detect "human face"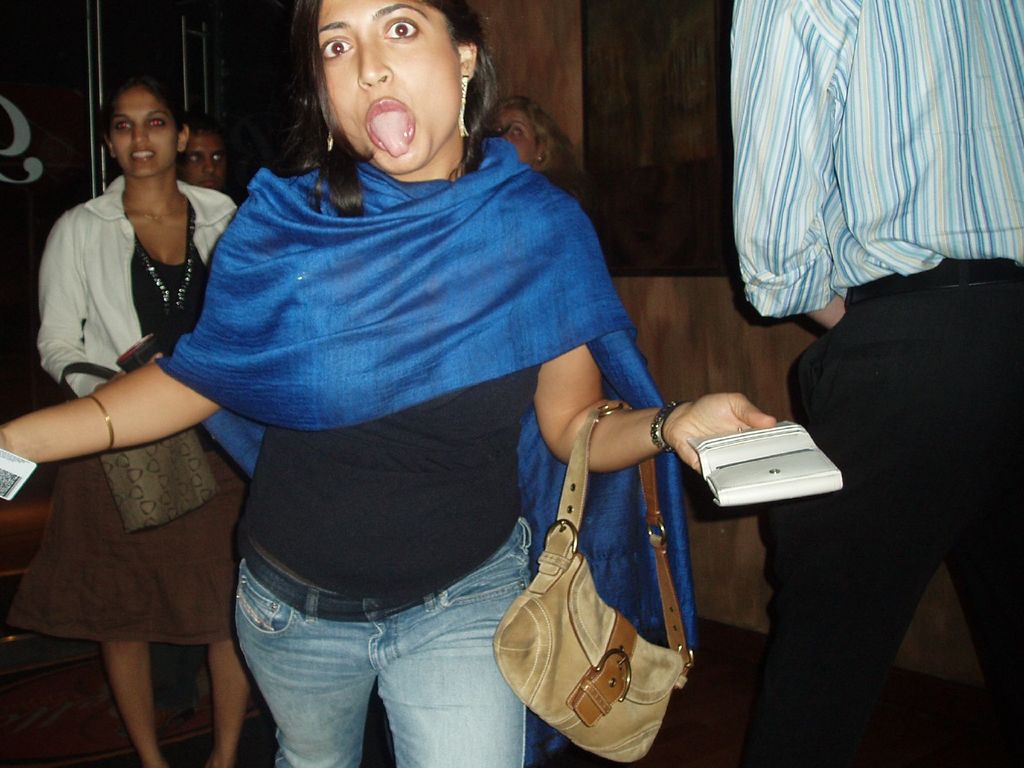
left=181, top=131, right=229, bottom=186
